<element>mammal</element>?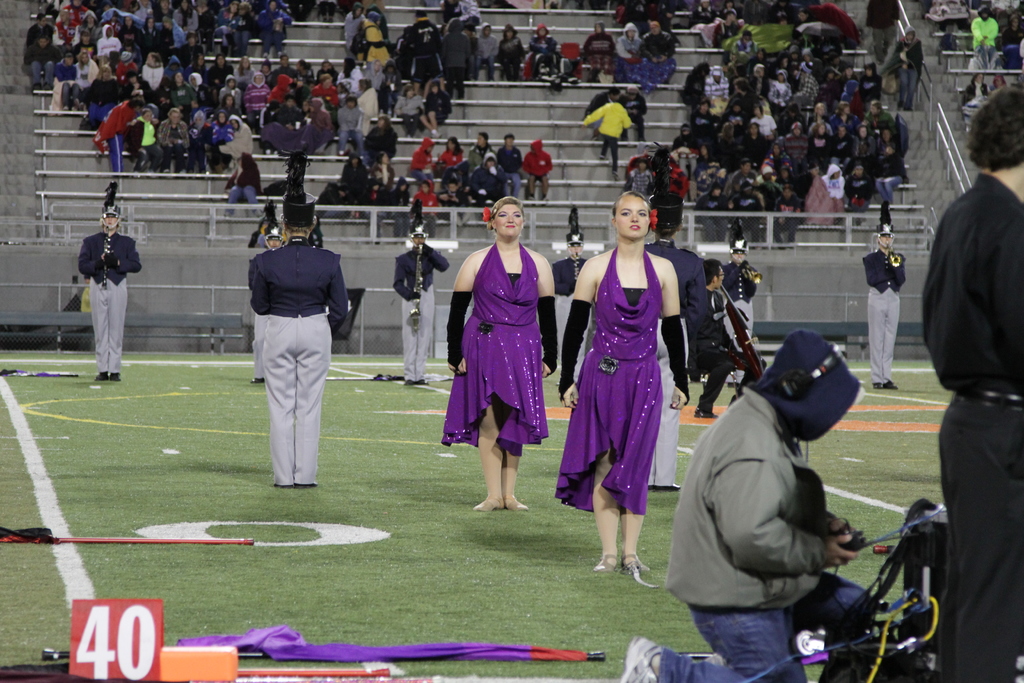
box=[808, 119, 835, 168]
